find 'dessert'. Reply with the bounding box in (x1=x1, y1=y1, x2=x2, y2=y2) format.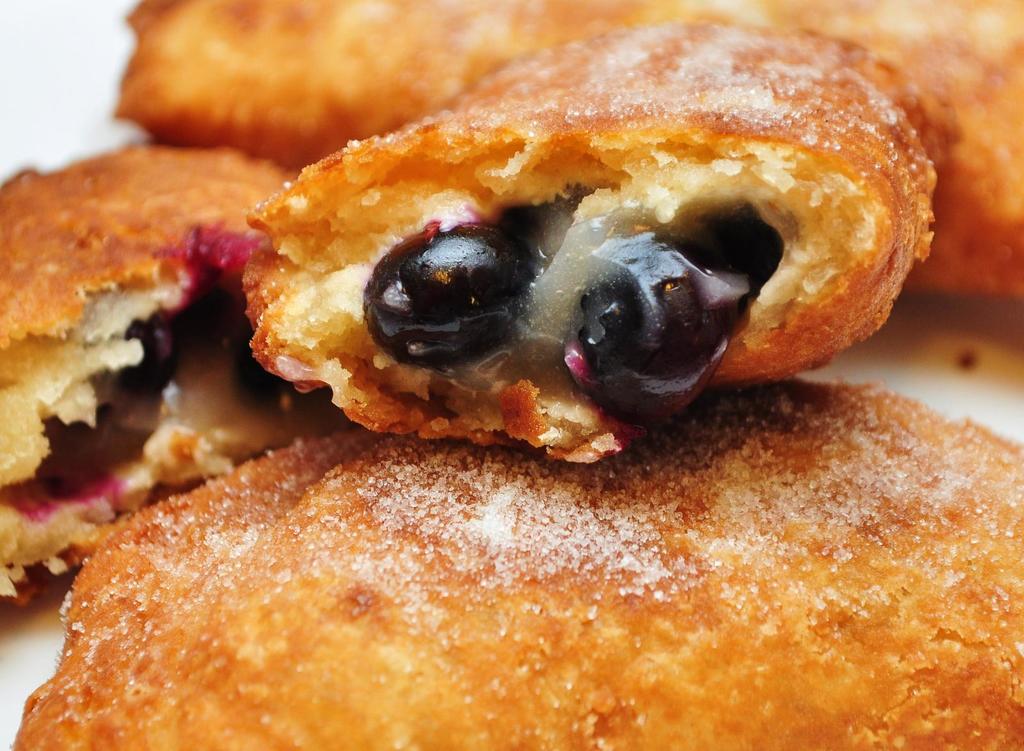
(x1=20, y1=378, x2=1023, y2=750).
